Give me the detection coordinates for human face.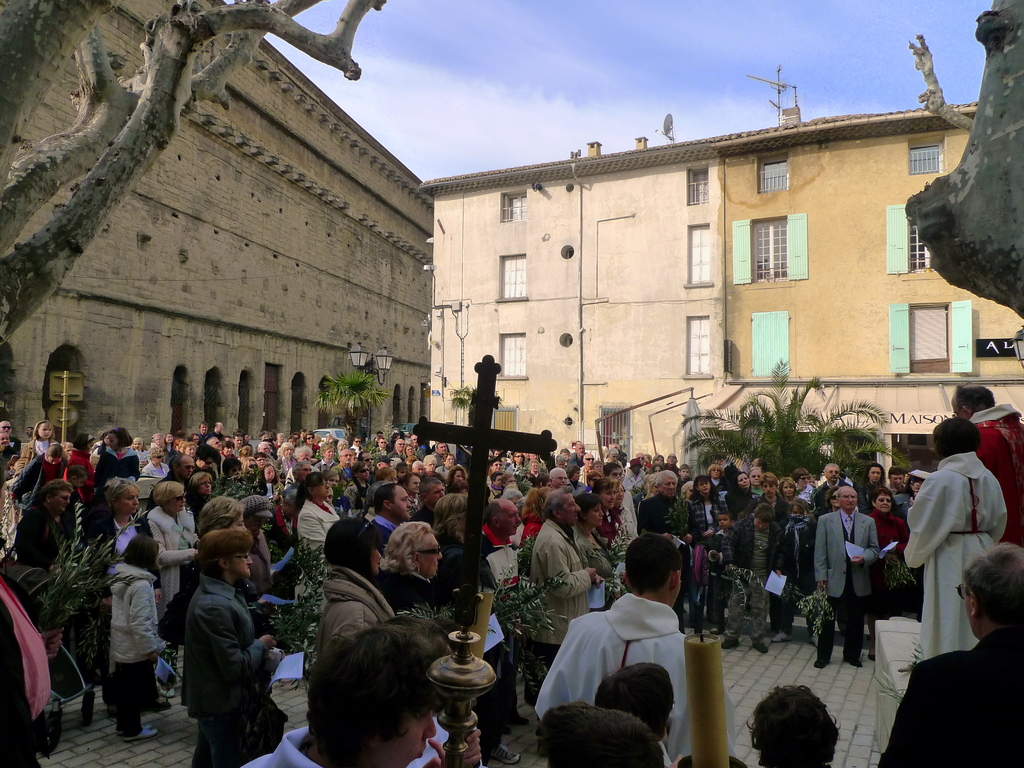
x1=668, y1=455, x2=676, y2=463.
